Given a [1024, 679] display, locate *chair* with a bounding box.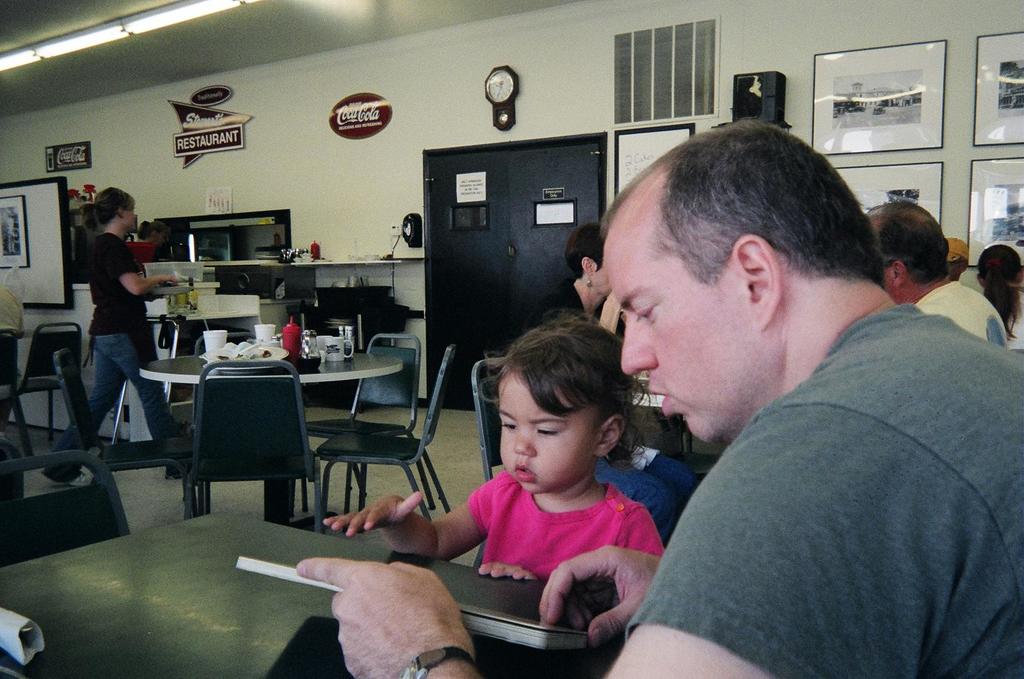
Located: region(0, 450, 132, 577).
